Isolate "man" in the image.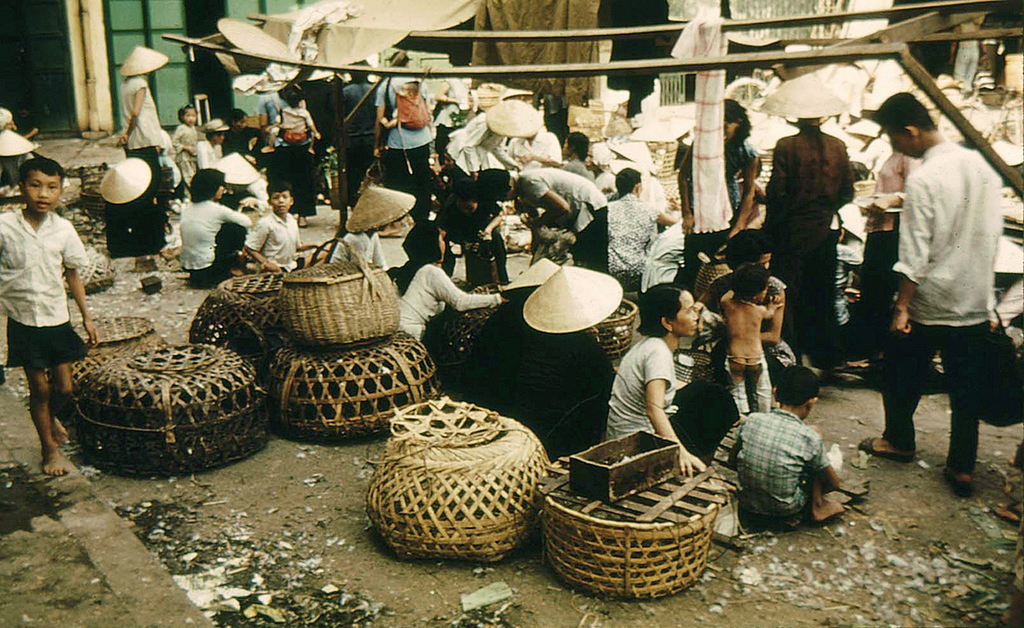
Isolated region: x1=341 y1=58 x2=378 y2=214.
